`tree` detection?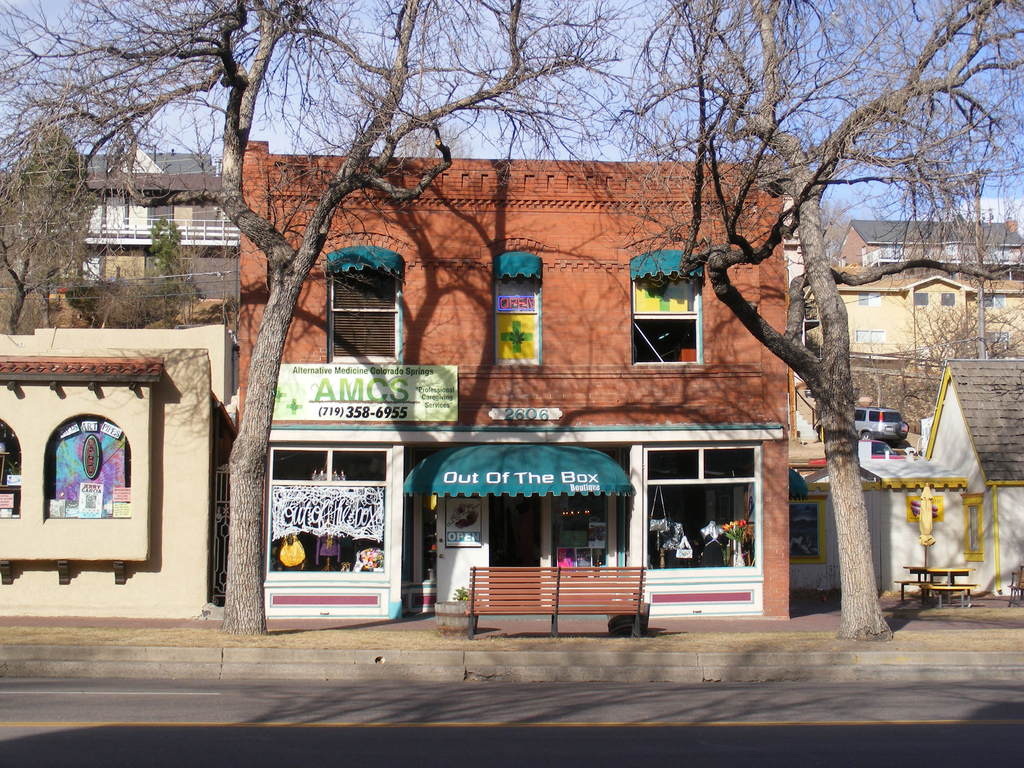
box=[884, 294, 1021, 360]
